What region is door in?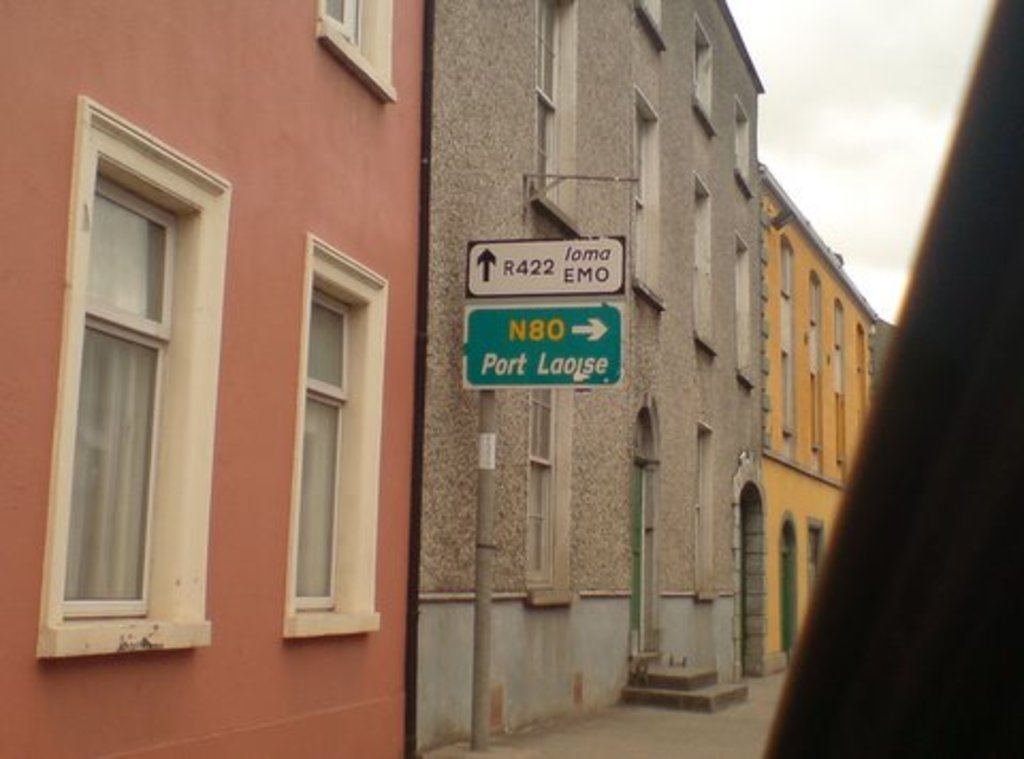
<box>627,458,646,661</box>.
